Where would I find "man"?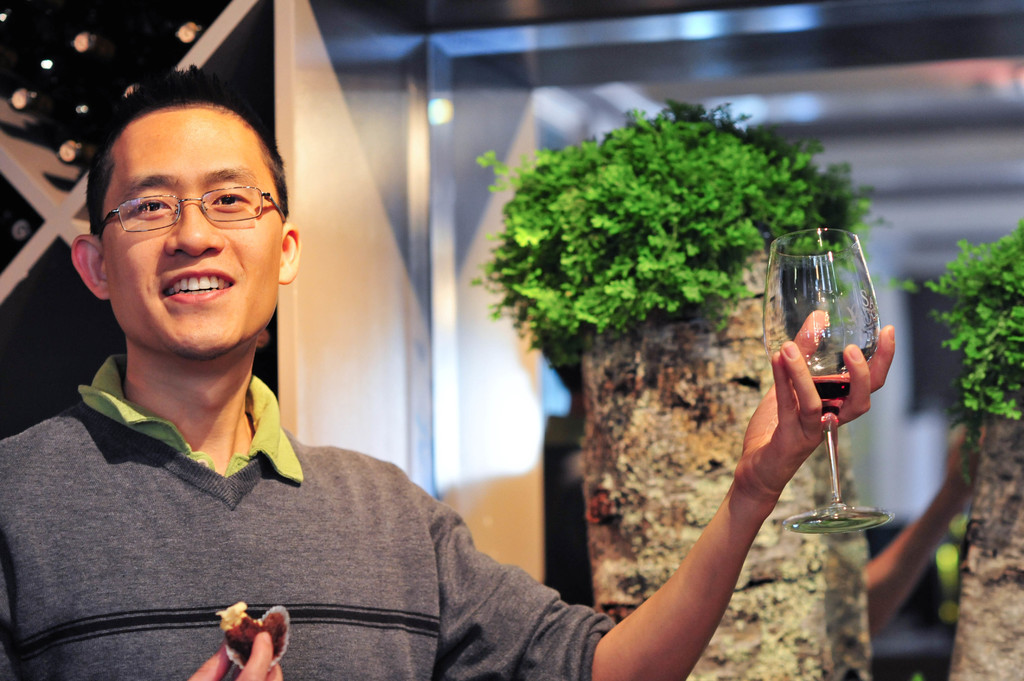
At (10, 99, 584, 669).
